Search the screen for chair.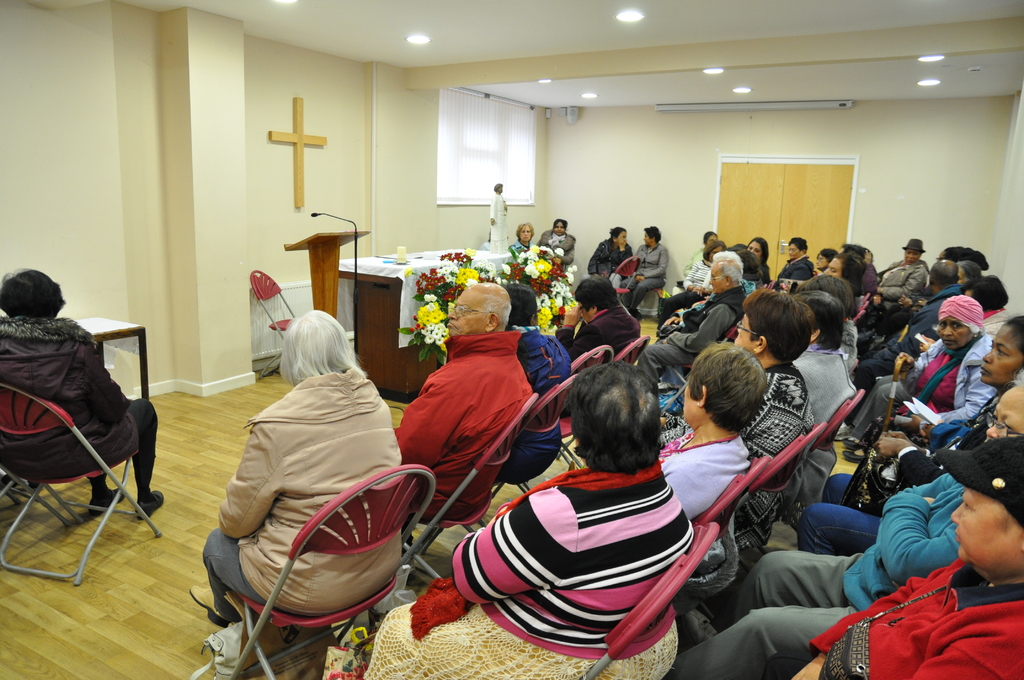
Found at [left=584, top=524, right=717, bottom=679].
